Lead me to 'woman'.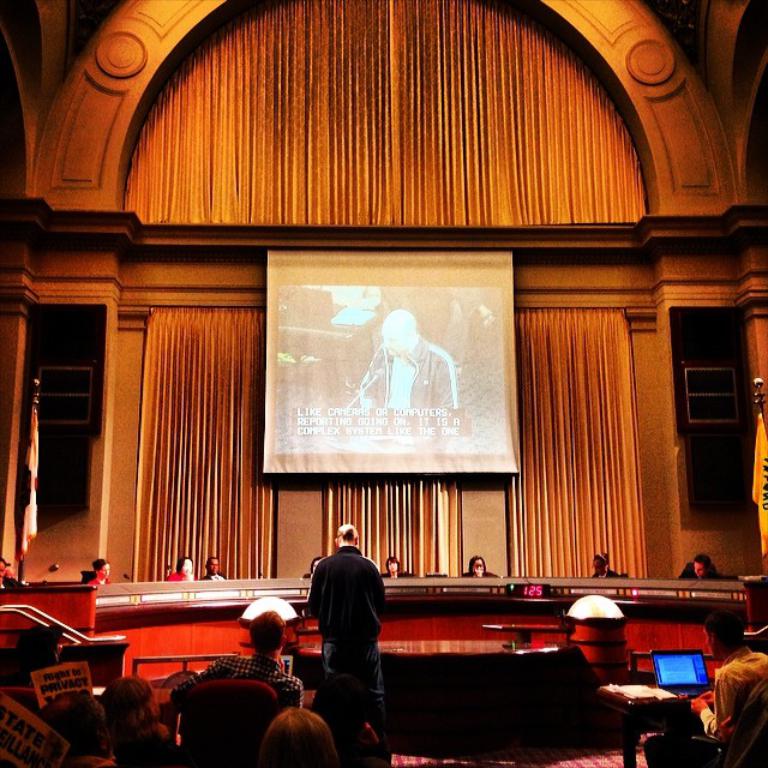
Lead to left=466, top=558, right=499, bottom=582.
